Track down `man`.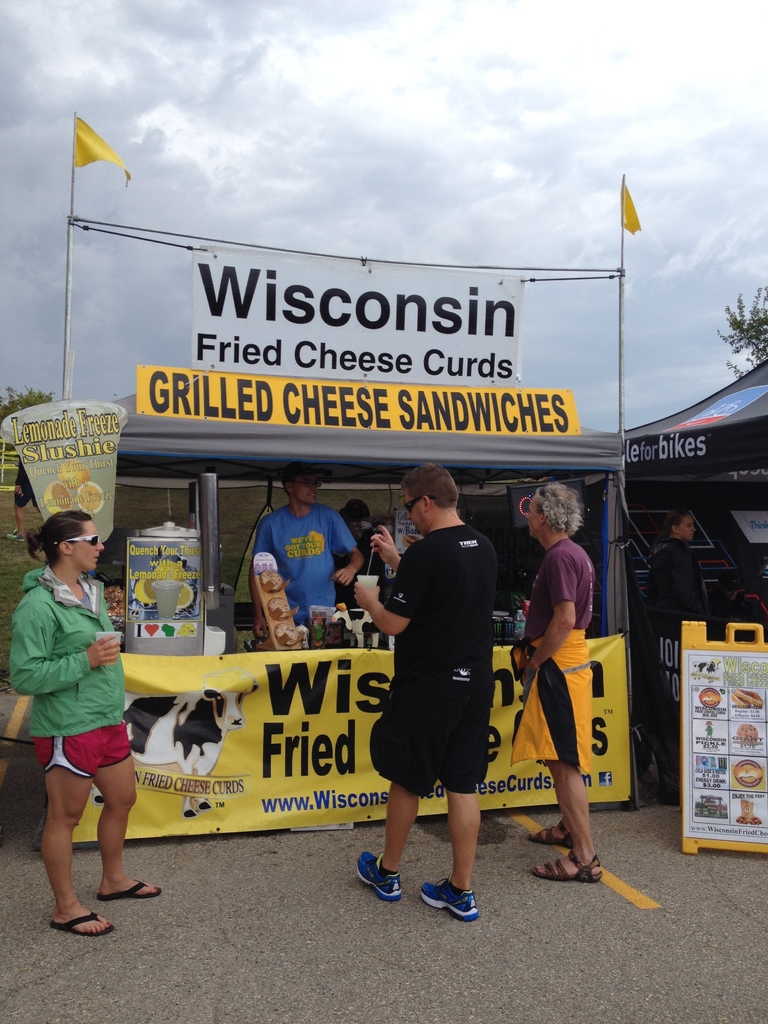
Tracked to detection(646, 506, 716, 634).
